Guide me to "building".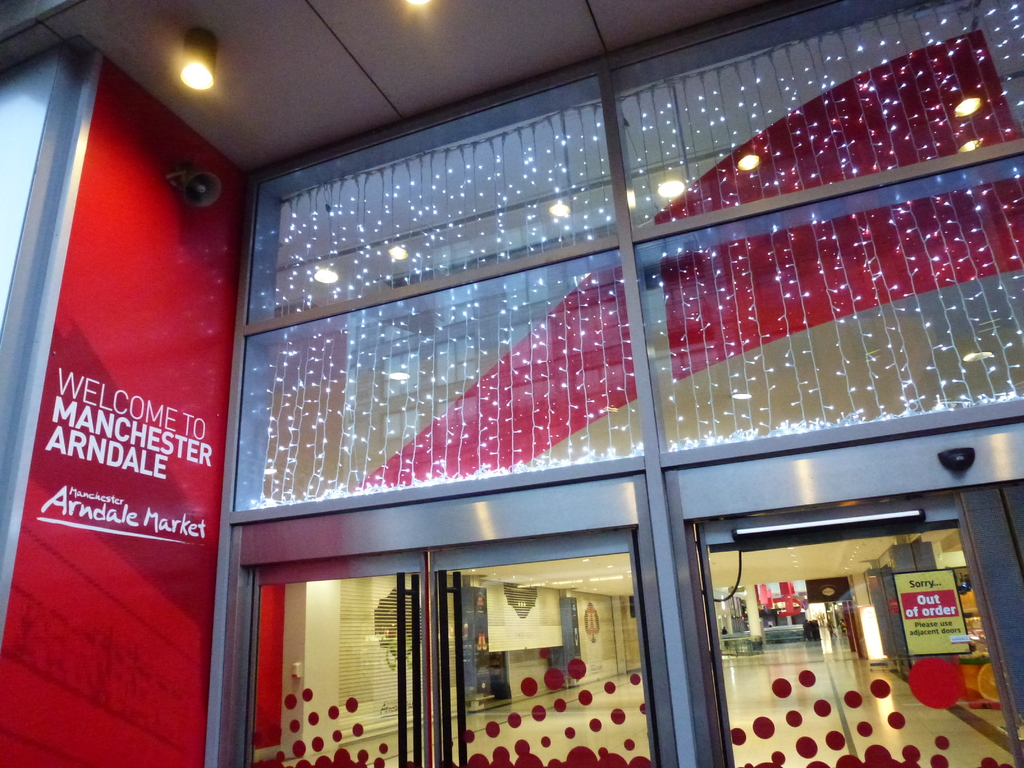
Guidance: bbox=(0, 0, 1023, 767).
